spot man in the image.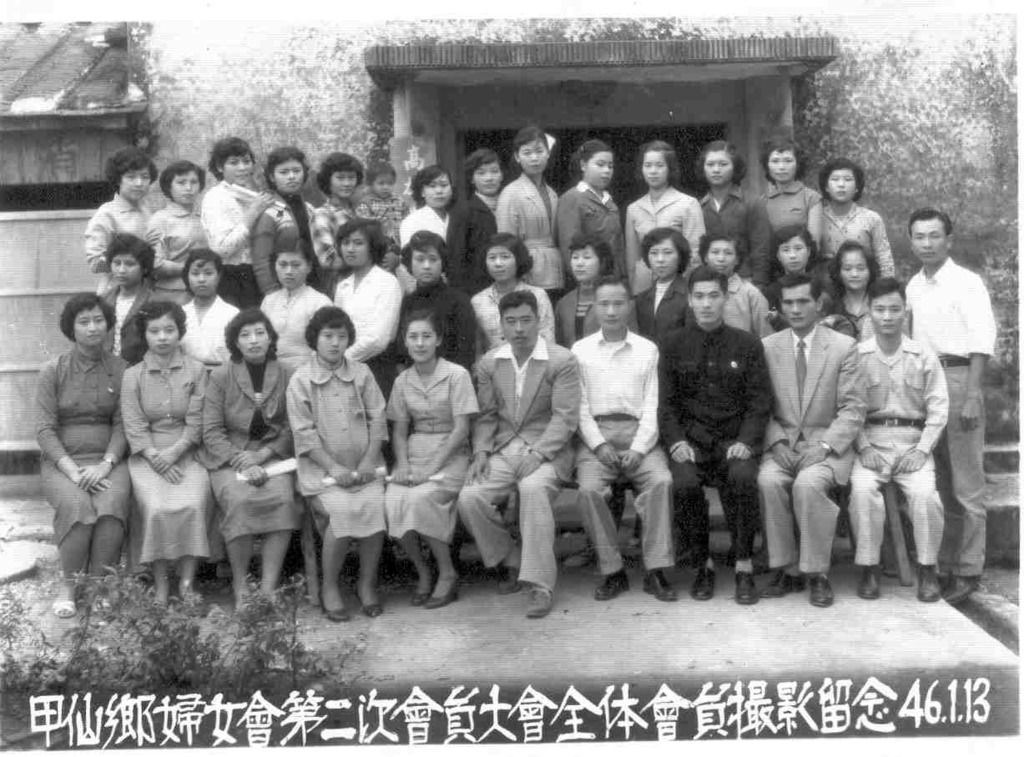
man found at left=456, top=290, right=578, bottom=618.
